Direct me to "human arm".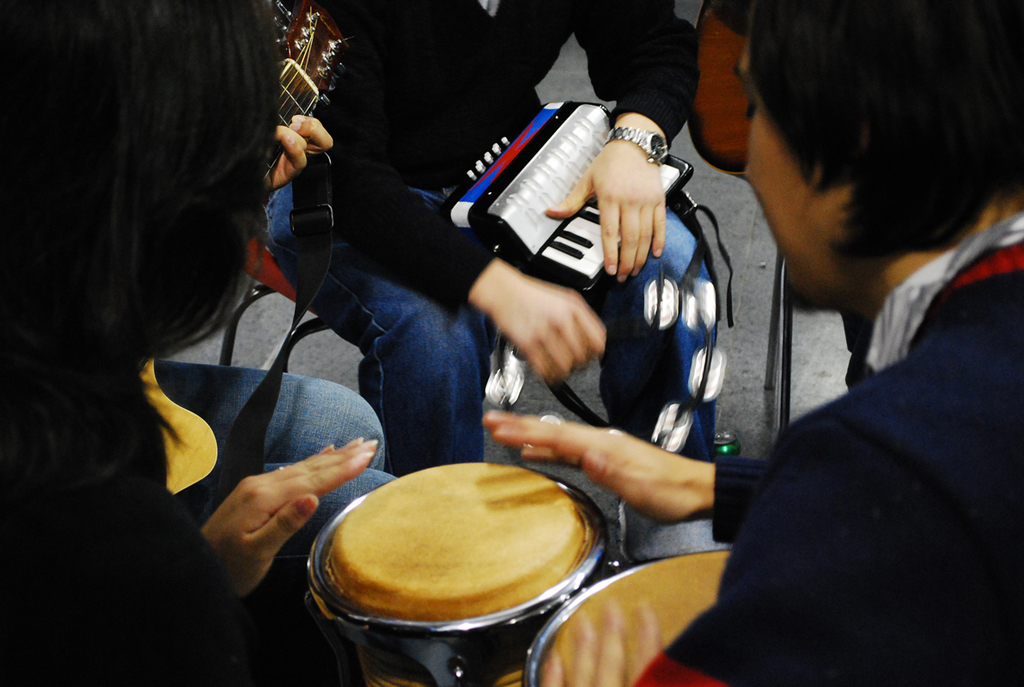
Direction: x1=293 y1=11 x2=606 y2=384.
